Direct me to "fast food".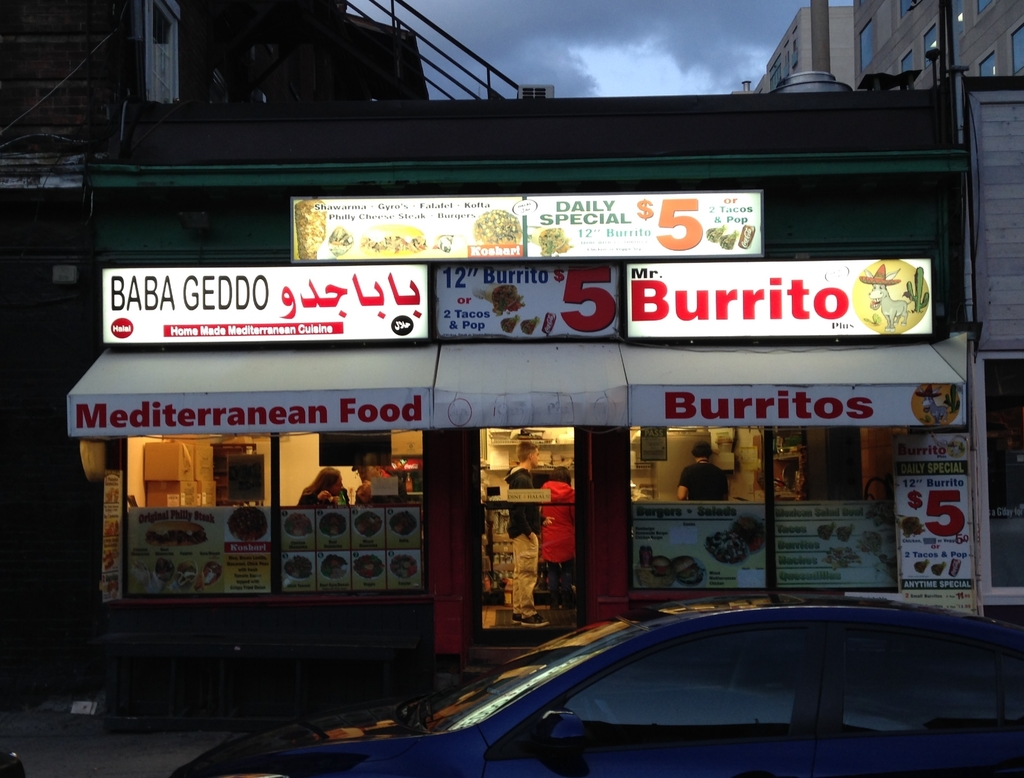
Direction: crop(388, 508, 417, 535).
